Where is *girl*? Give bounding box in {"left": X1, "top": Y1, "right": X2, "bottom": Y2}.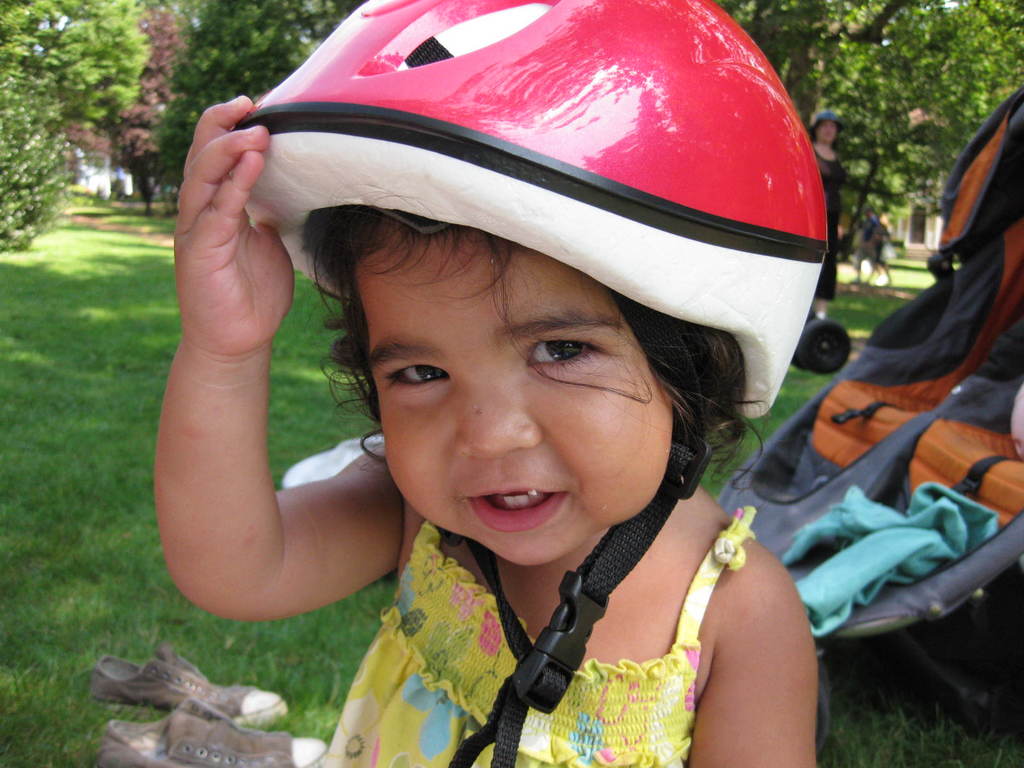
{"left": 151, "top": 90, "right": 815, "bottom": 767}.
